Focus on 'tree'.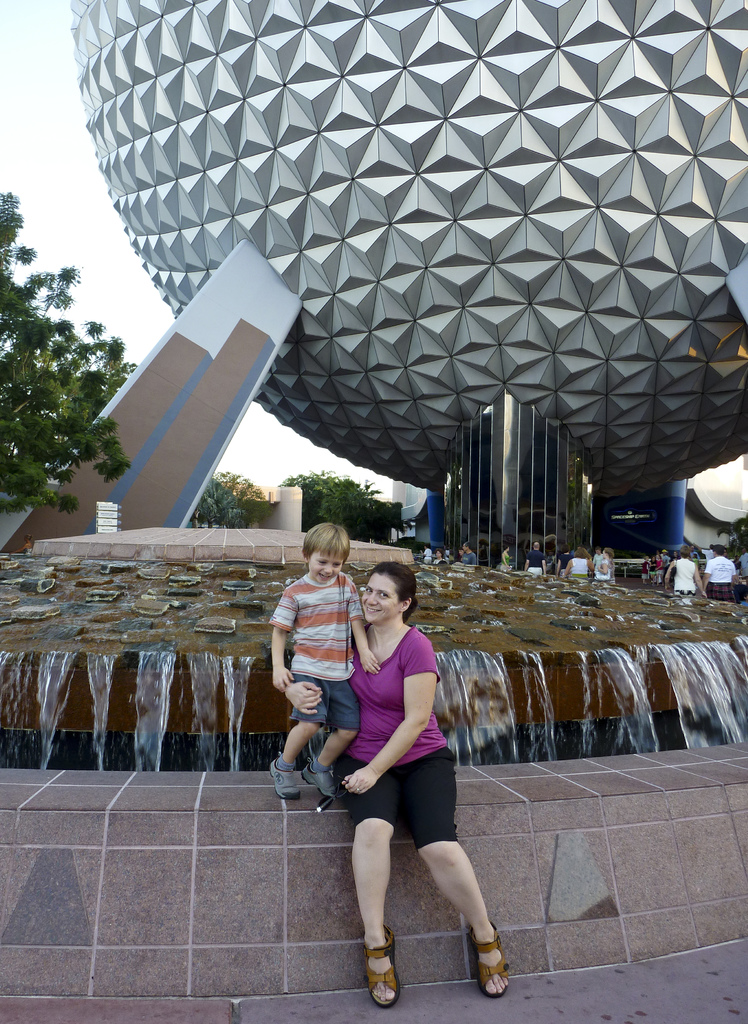
Focused at crop(717, 511, 747, 557).
